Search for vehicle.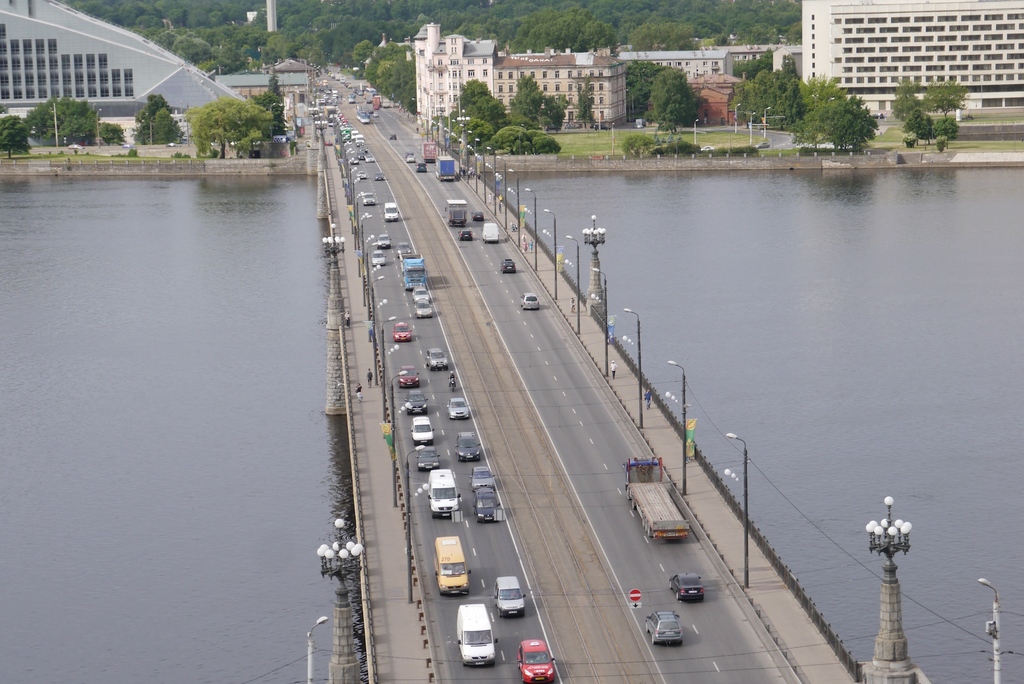
Found at locate(434, 535, 472, 595).
